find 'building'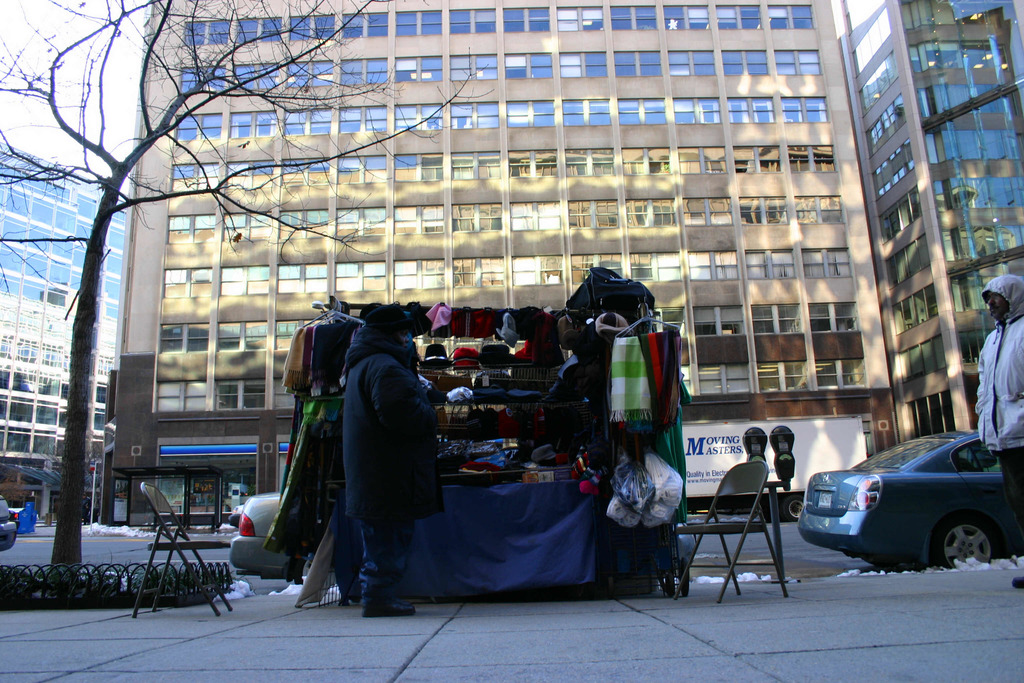
crop(836, 0, 1023, 443)
